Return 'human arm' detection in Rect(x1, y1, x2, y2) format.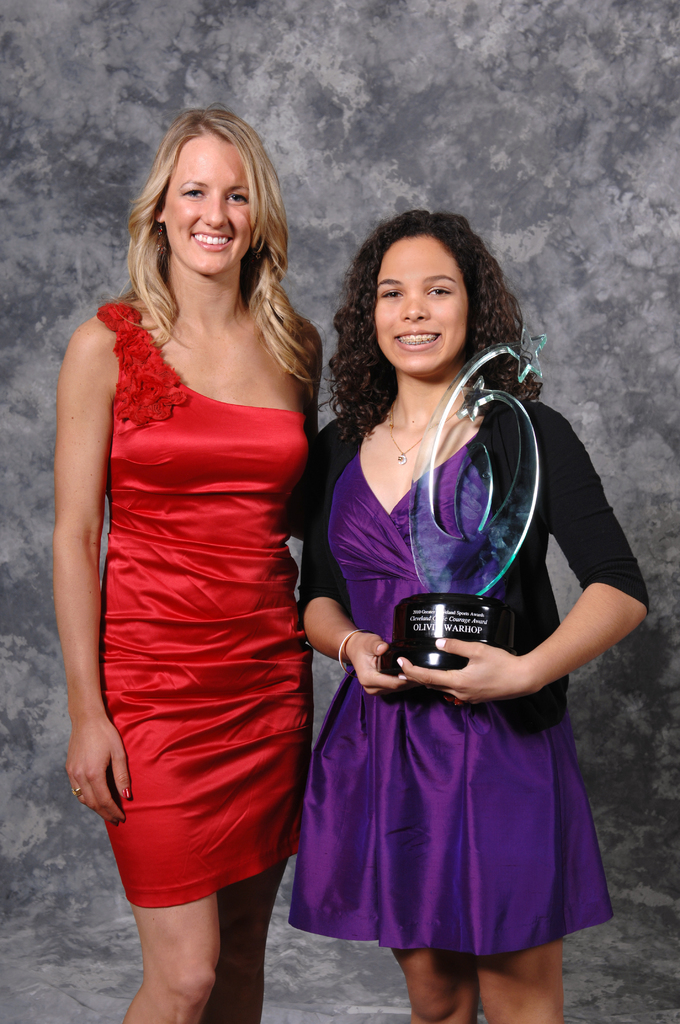
Rect(60, 316, 138, 826).
